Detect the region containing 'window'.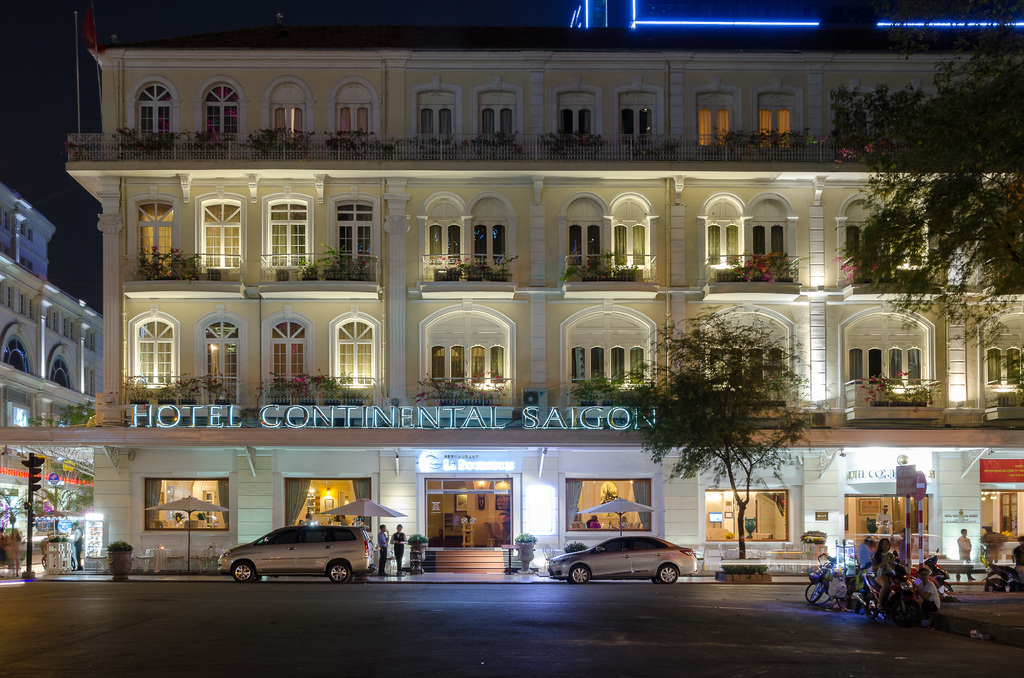
{"x1": 838, "y1": 306, "x2": 936, "y2": 385}.
